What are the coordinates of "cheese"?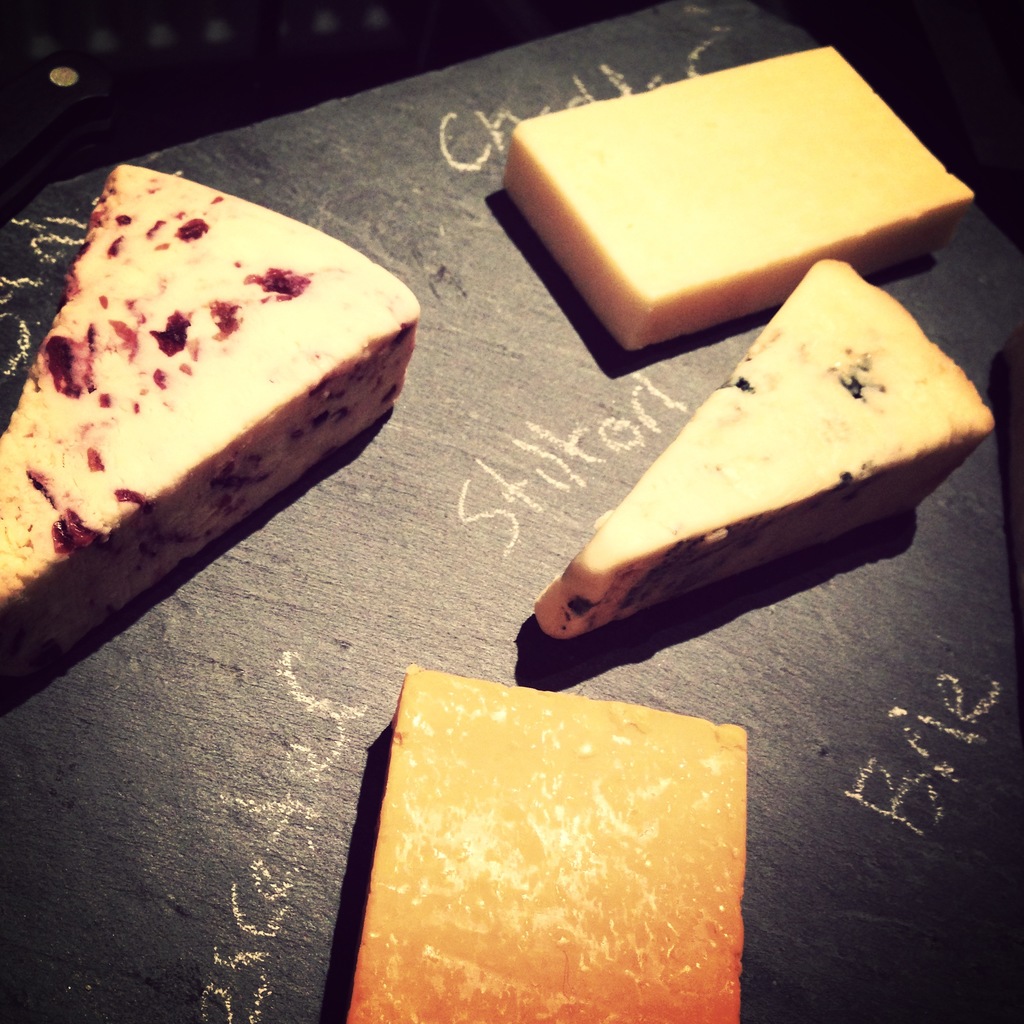
bbox=[0, 161, 425, 660].
